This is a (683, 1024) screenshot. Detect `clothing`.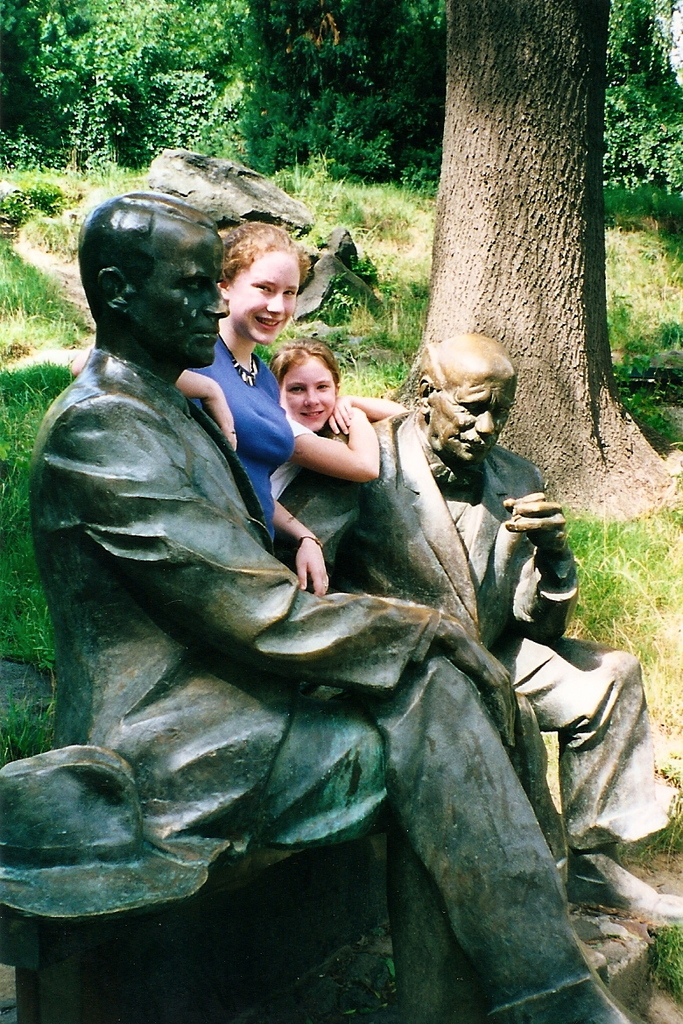
detection(170, 326, 304, 533).
